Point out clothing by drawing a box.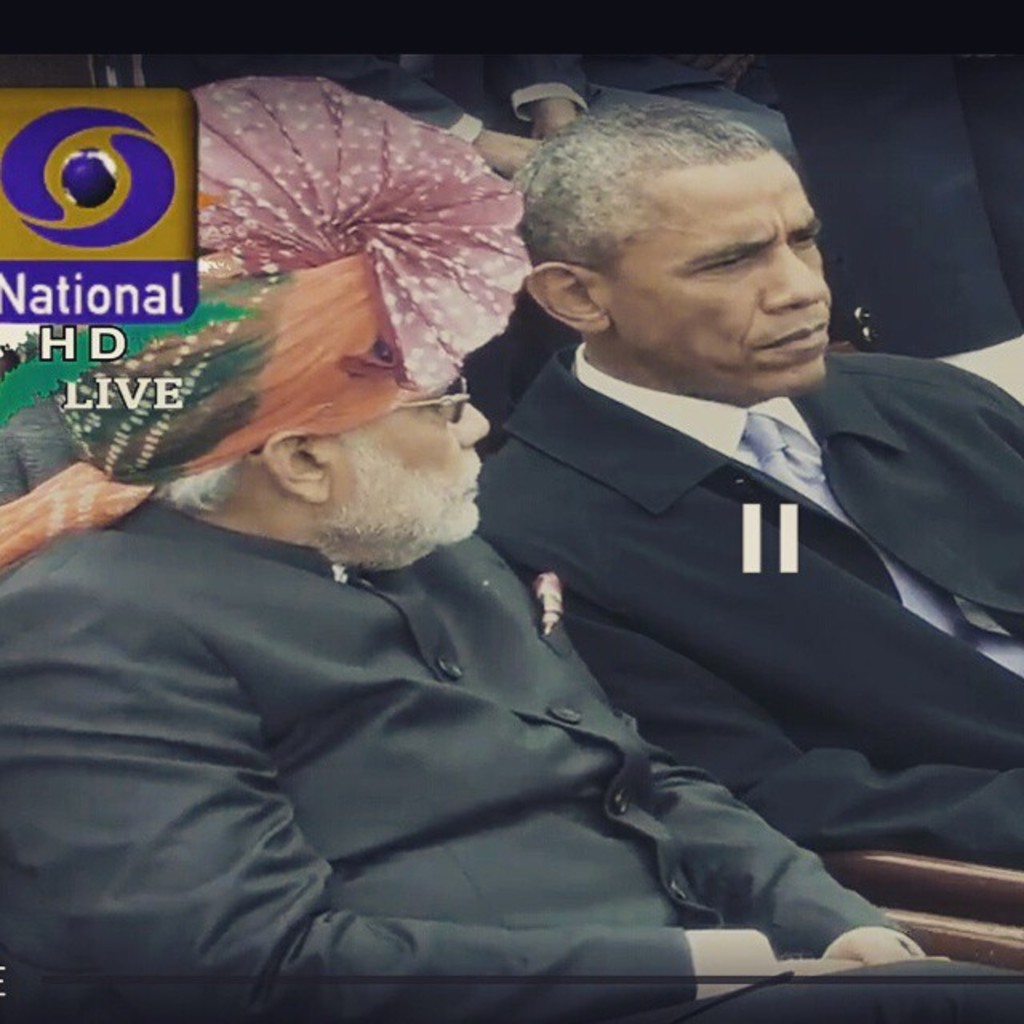
bbox(0, 496, 1021, 1022).
